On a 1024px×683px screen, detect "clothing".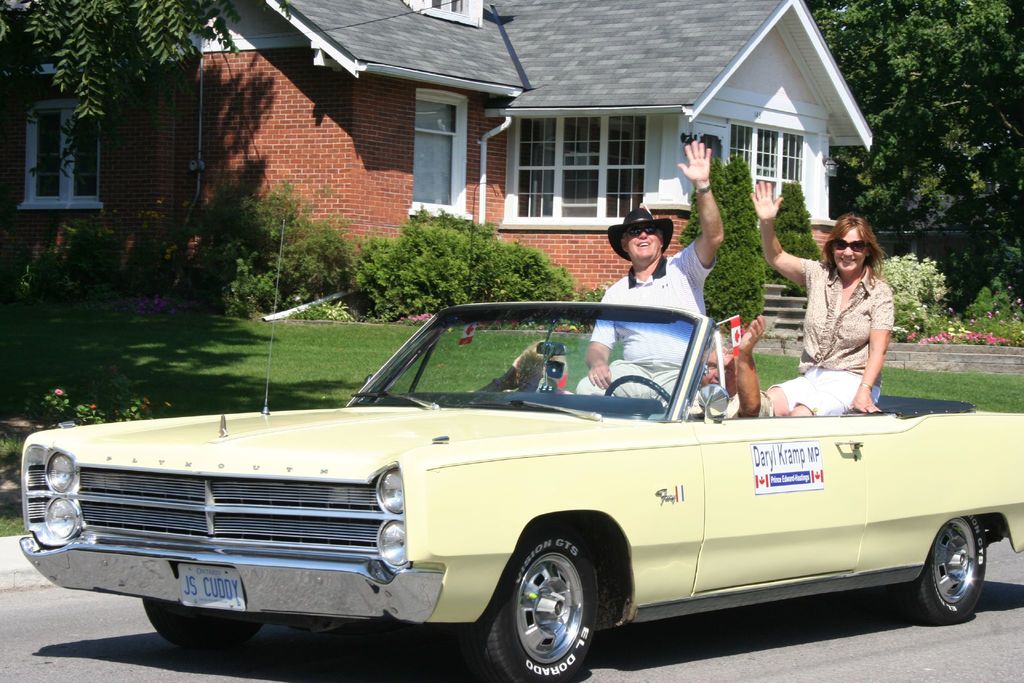
[x1=683, y1=393, x2=774, y2=419].
